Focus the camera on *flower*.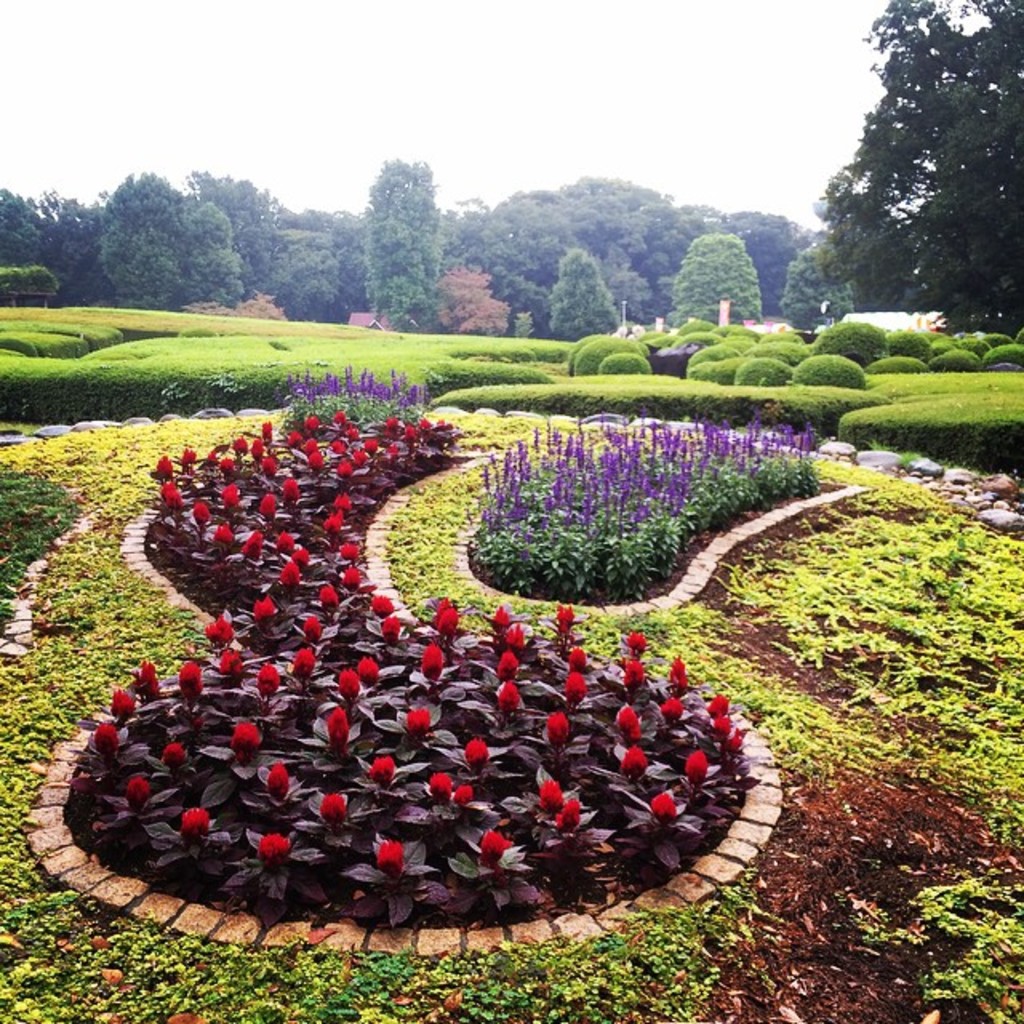
Focus region: crop(552, 797, 589, 837).
